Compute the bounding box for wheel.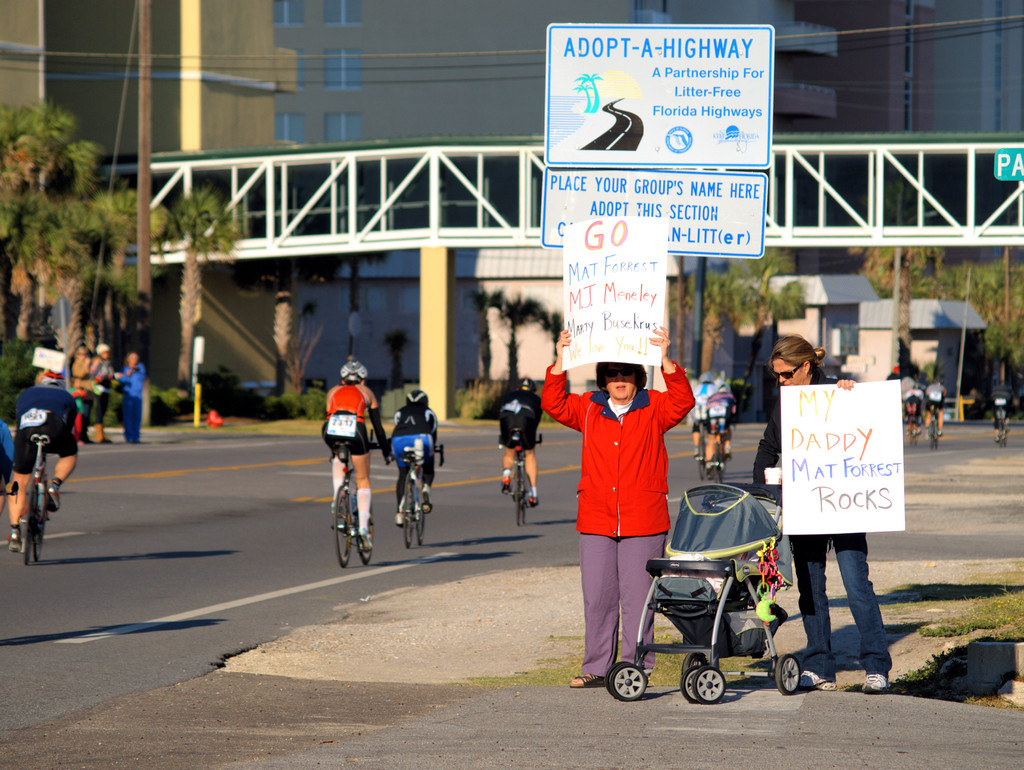
bbox(694, 666, 724, 703).
